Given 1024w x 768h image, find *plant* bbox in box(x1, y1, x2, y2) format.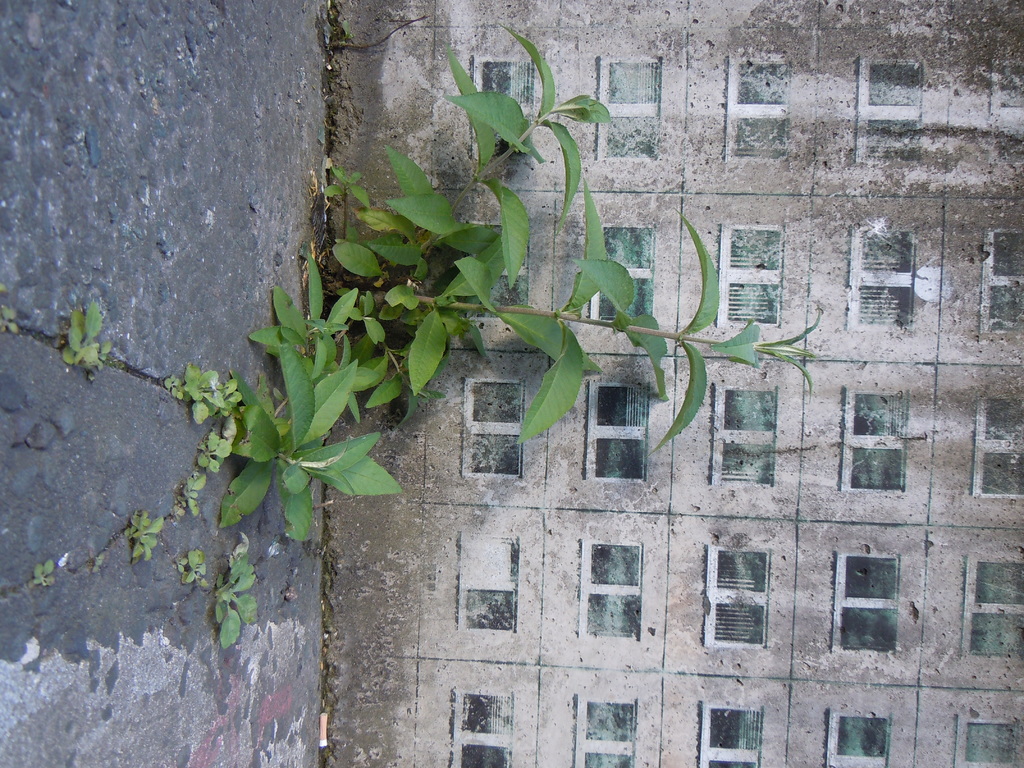
box(33, 558, 57, 588).
